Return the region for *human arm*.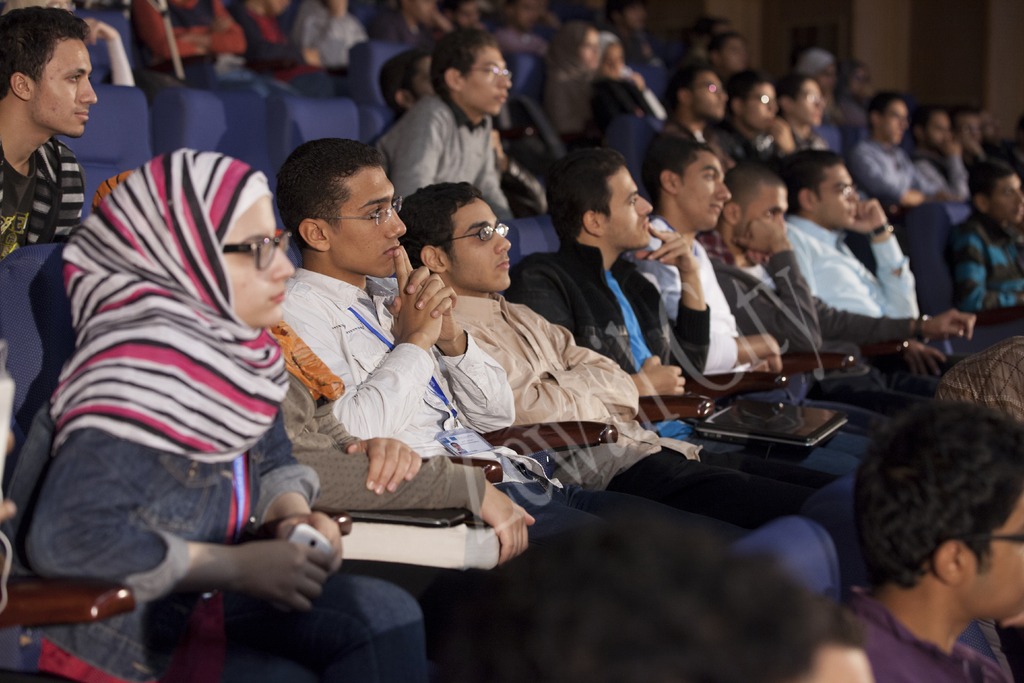
768/119/793/165.
